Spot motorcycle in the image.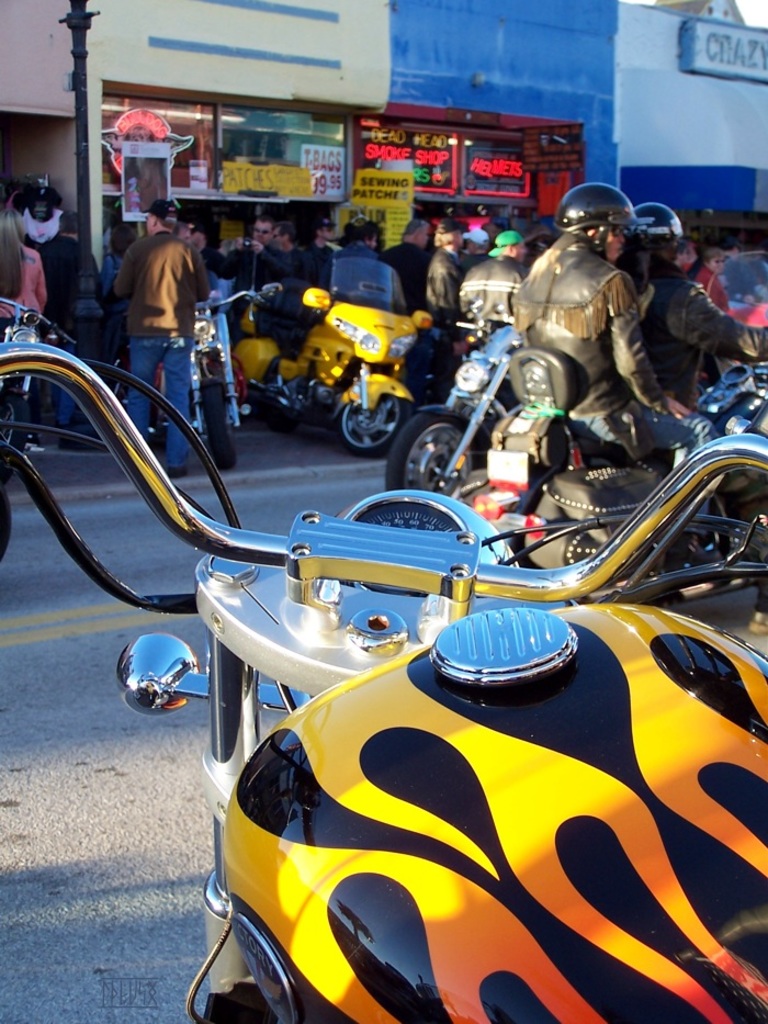
motorcycle found at <box>109,277,280,470</box>.
